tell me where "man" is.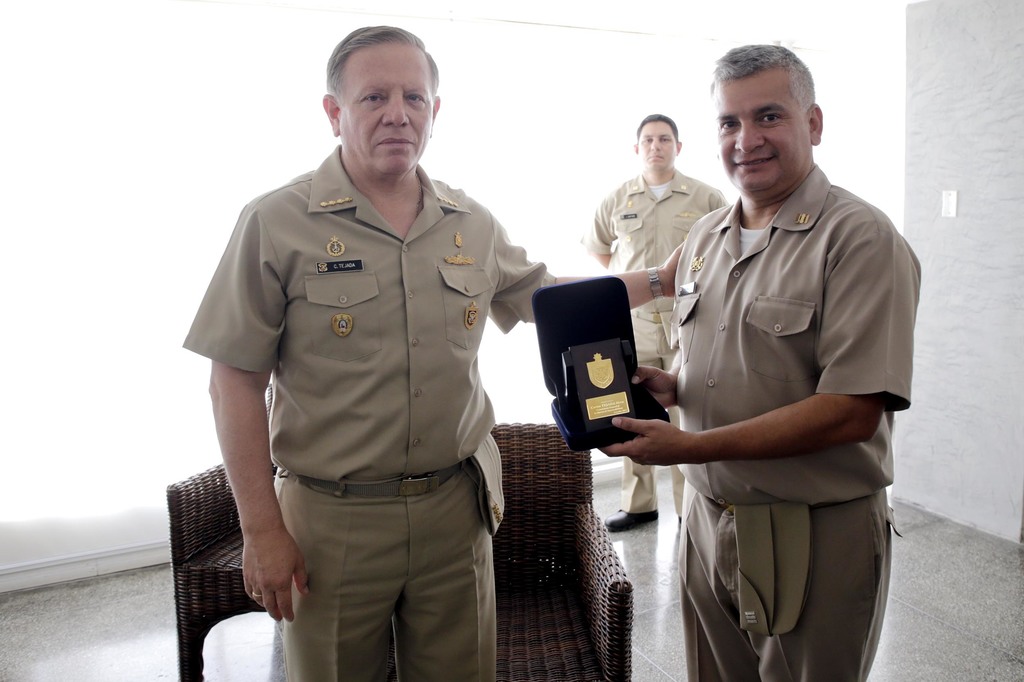
"man" is at [206, 22, 683, 681].
